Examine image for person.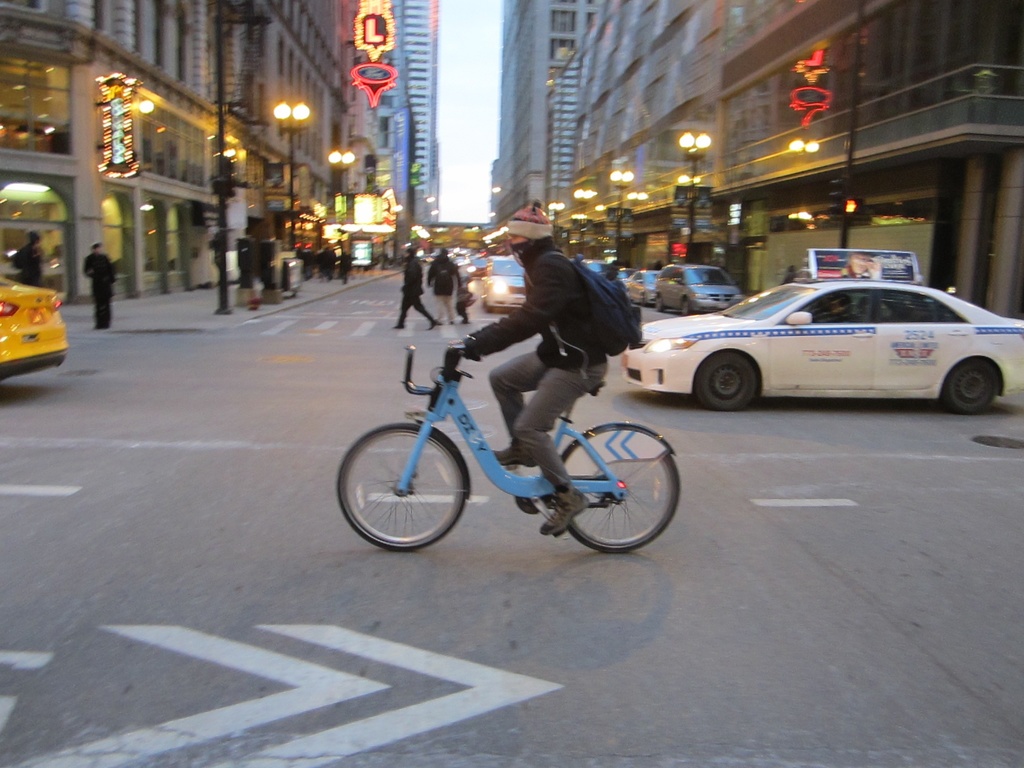
Examination result: <region>449, 276, 468, 324</region>.
